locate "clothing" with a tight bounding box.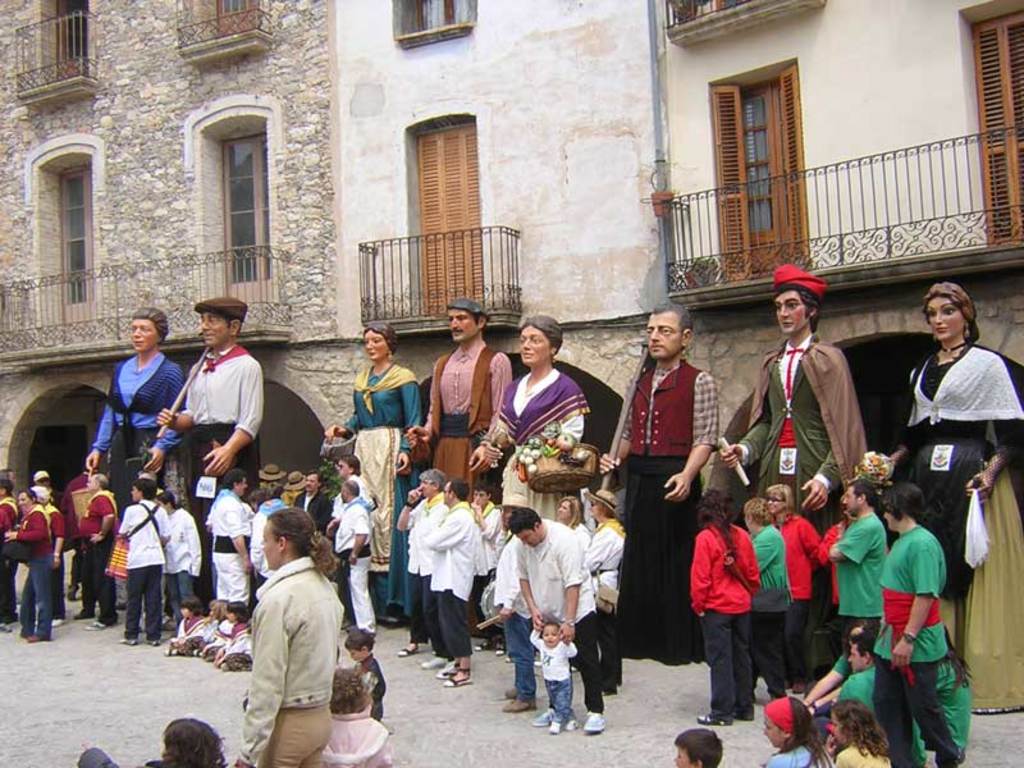
detection(257, 499, 291, 577).
